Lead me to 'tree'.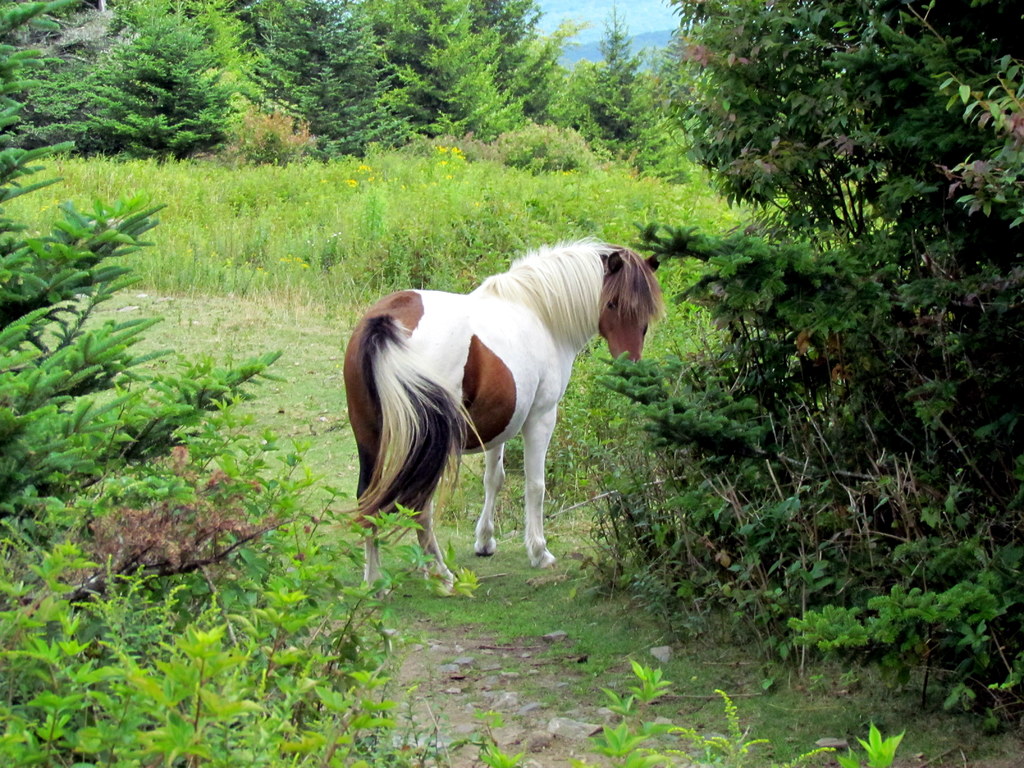
Lead to BBox(355, 0, 447, 122).
